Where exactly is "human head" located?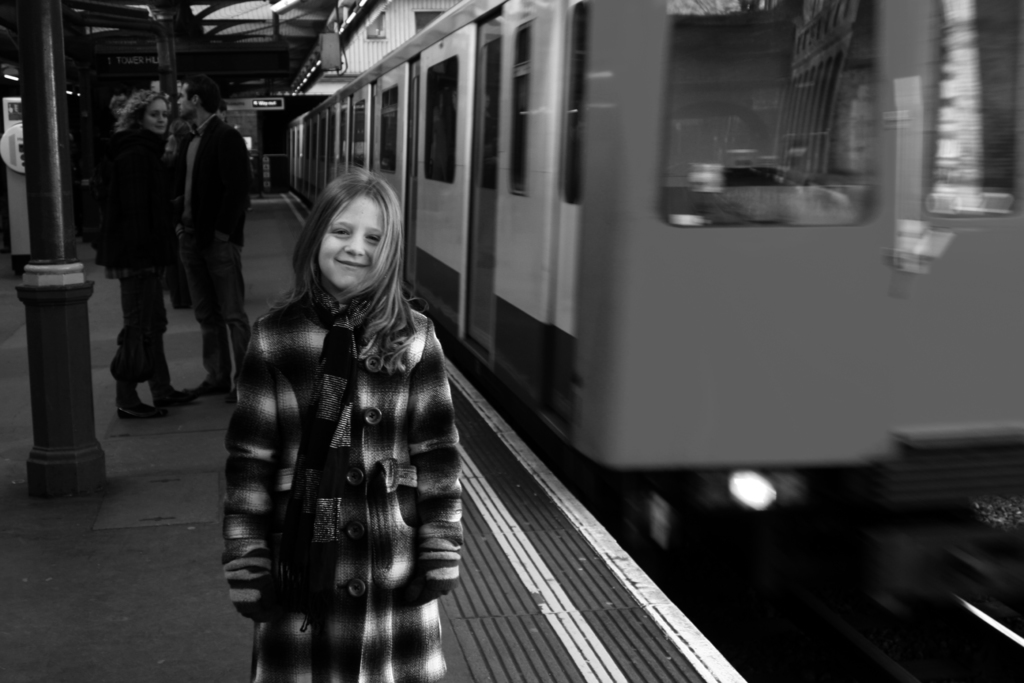
Its bounding box is 298/168/387/284.
